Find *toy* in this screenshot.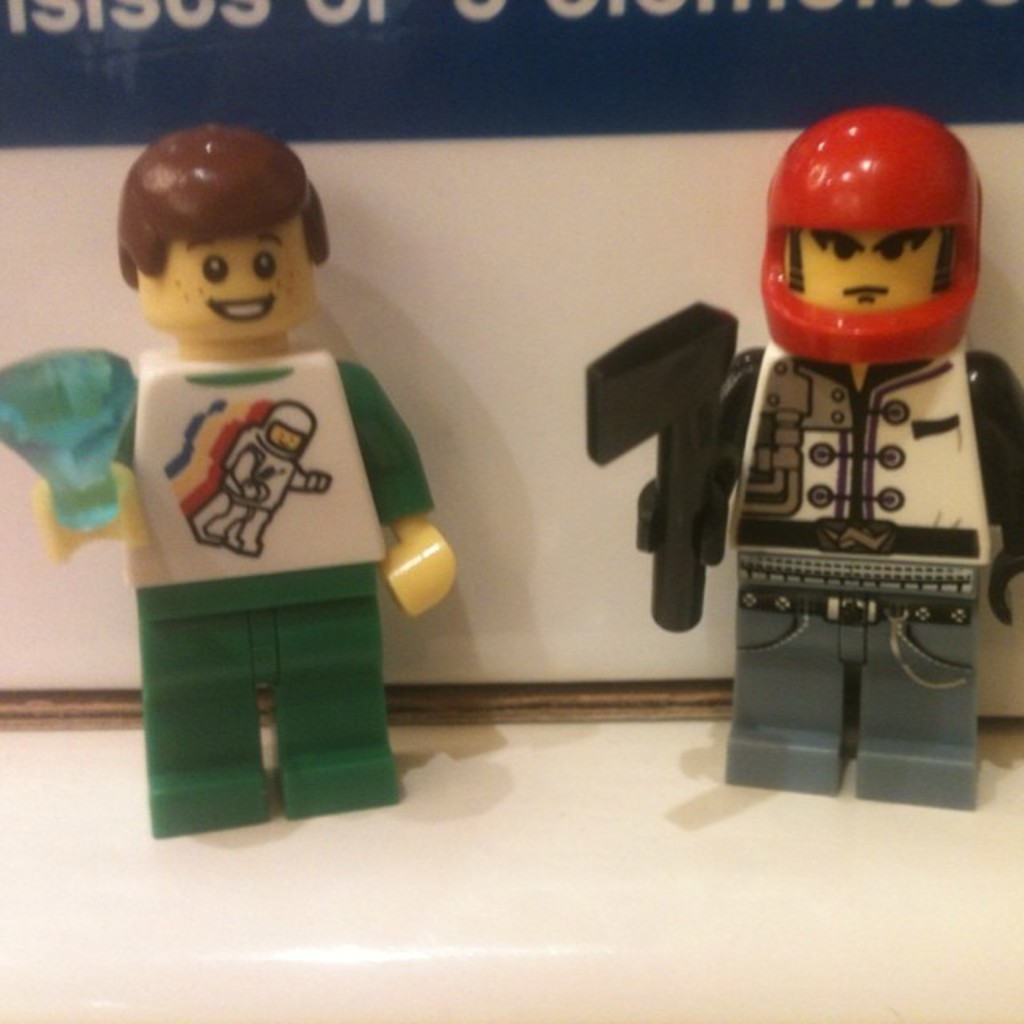
The bounding box for *toy* is x1=573, y1=106, x2=1022, y2=813.
